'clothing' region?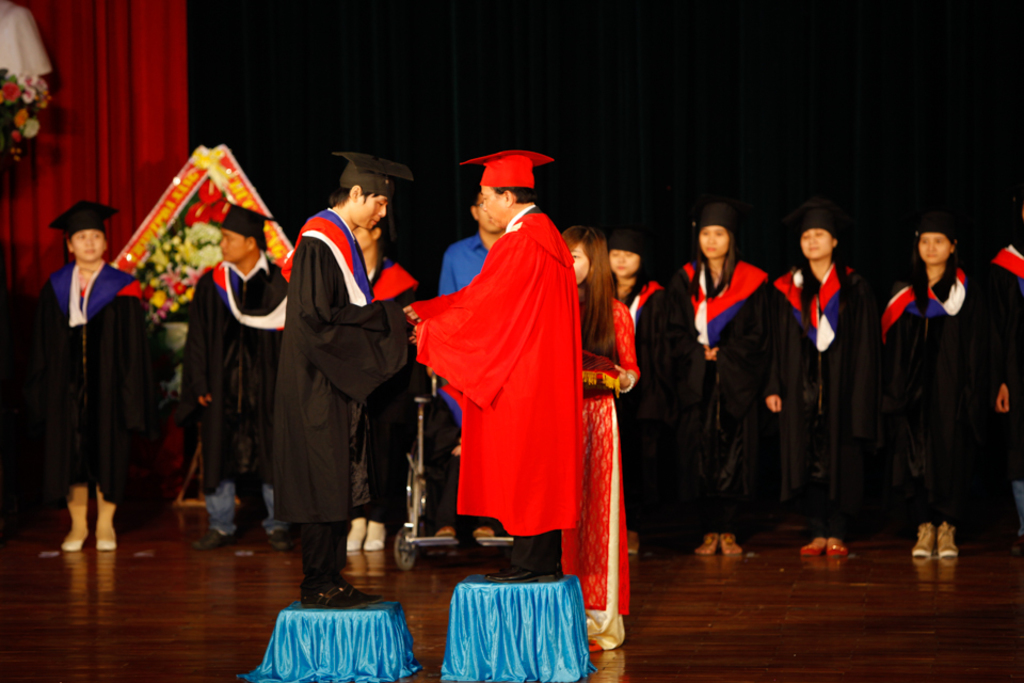
185,260,272,471
